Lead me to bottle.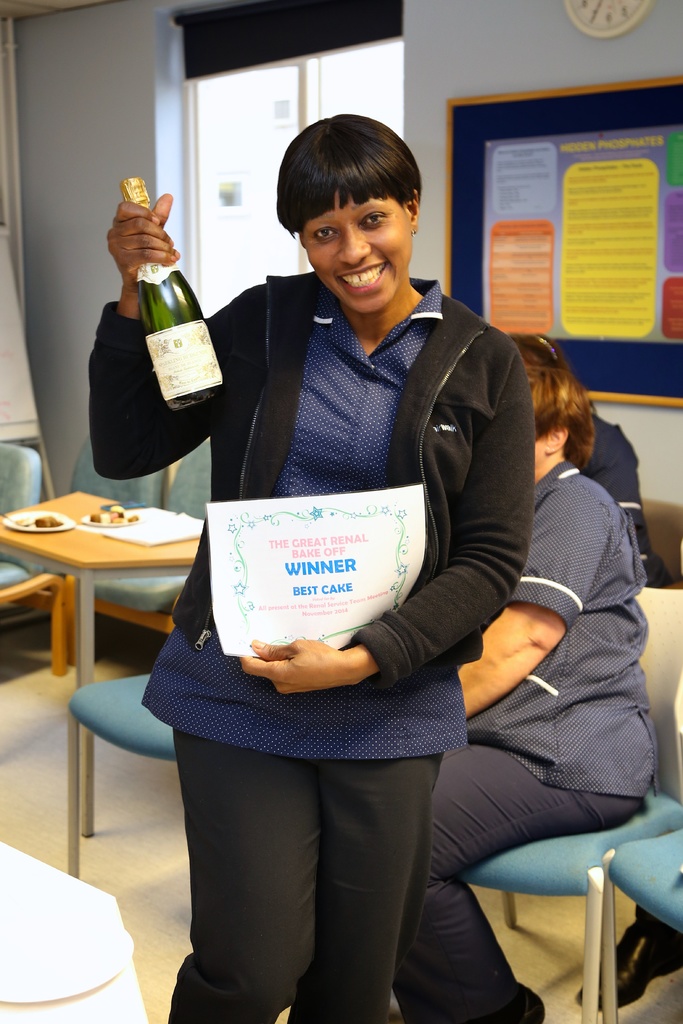
Lead to 101,188,224,443.
